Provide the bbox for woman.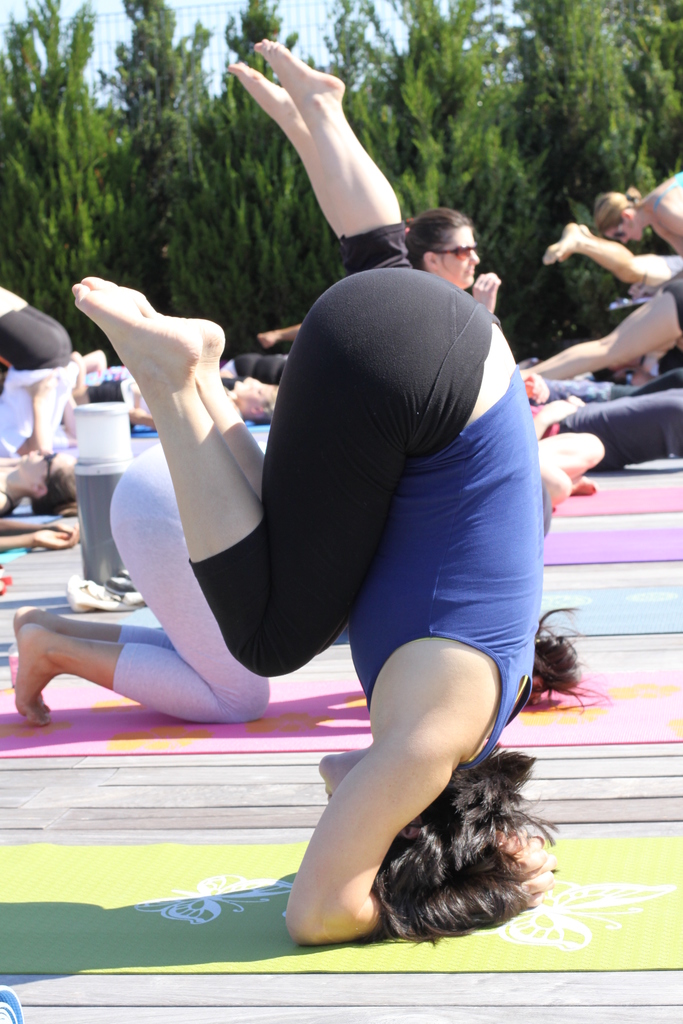
x1=120 y1=205 x2=562 y2=980.
